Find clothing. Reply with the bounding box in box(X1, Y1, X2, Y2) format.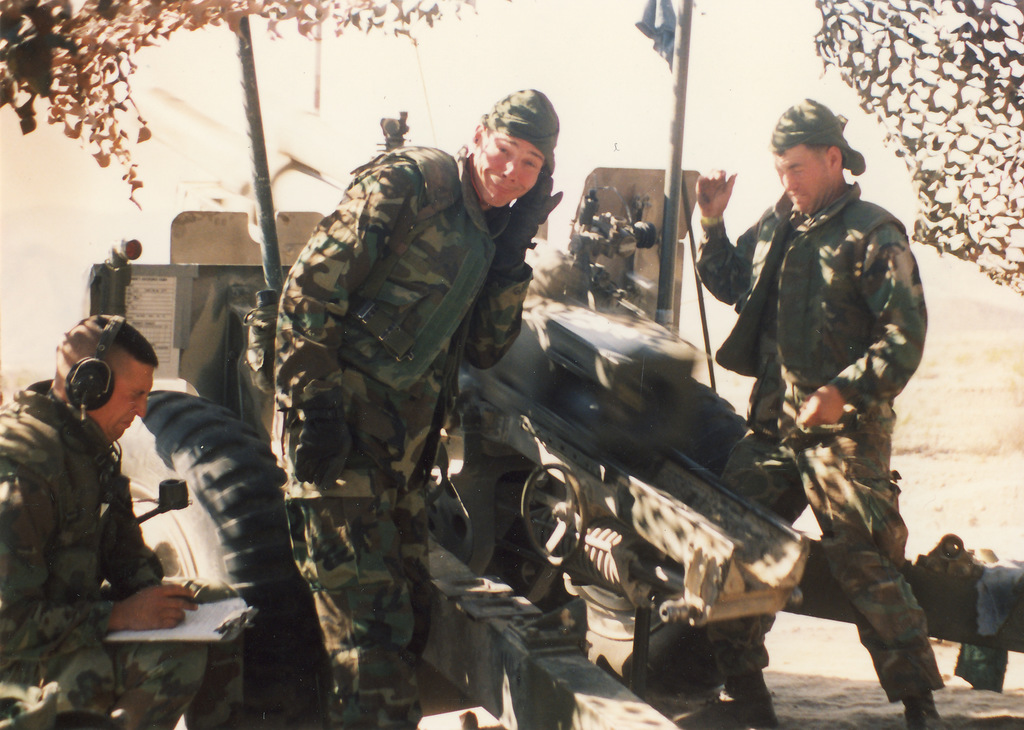
box(0, 377, 243, 729).
